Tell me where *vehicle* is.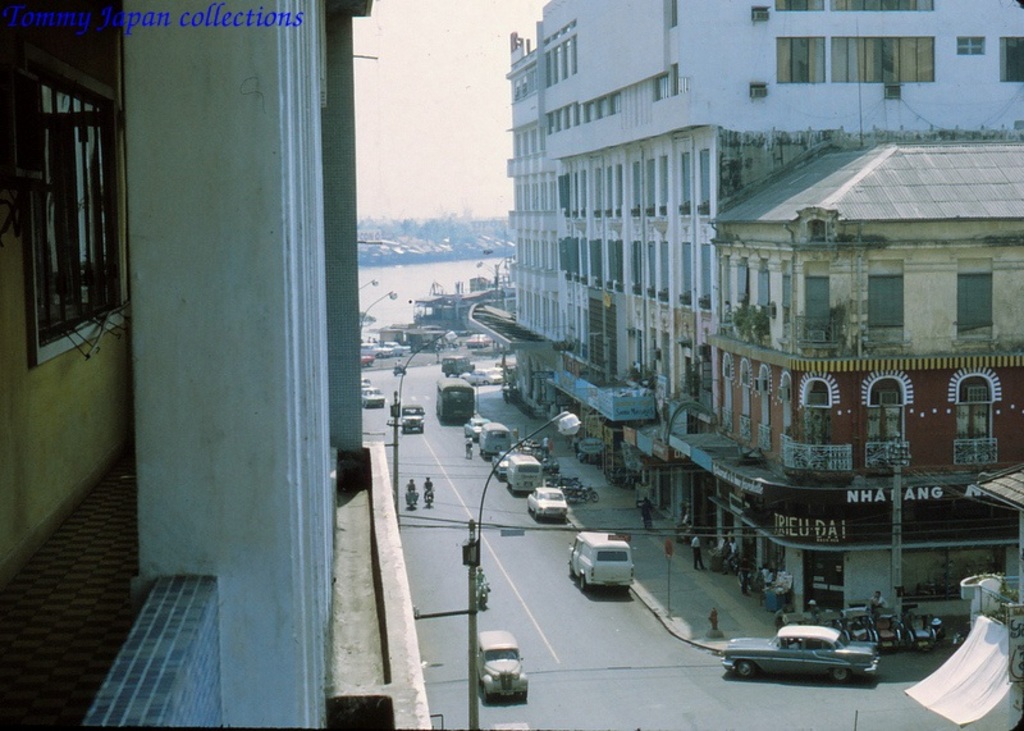
*vehicle* is at {"left": 443, "top": 355, "right": 484, "bottom": 375}.
